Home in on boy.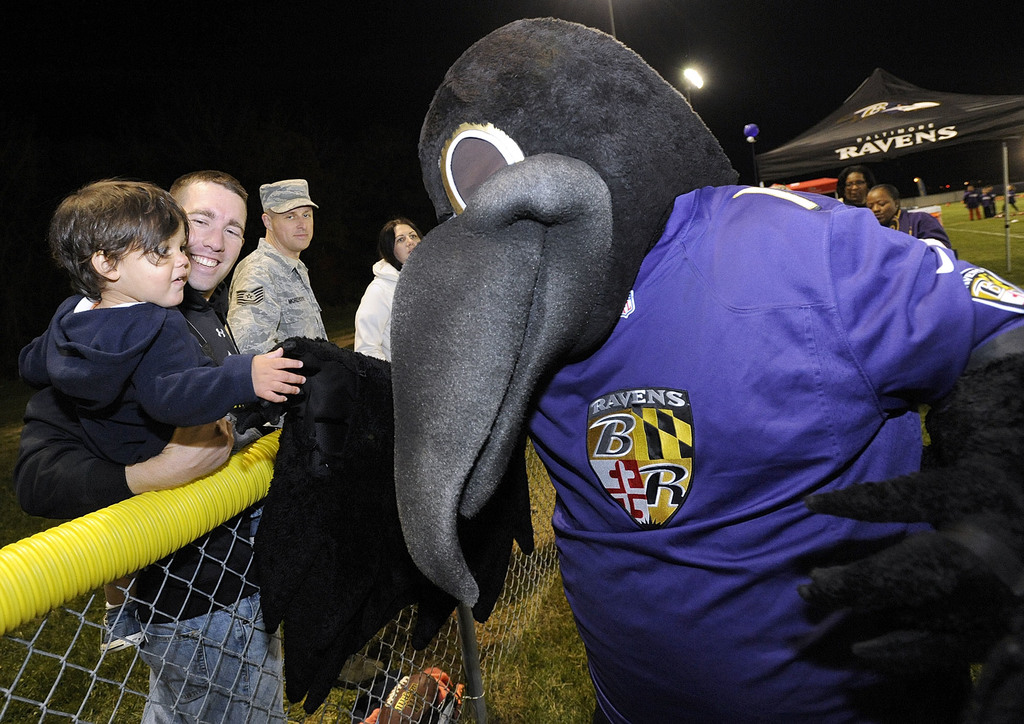
Homed in at detection(4, 162, 280, 612).
